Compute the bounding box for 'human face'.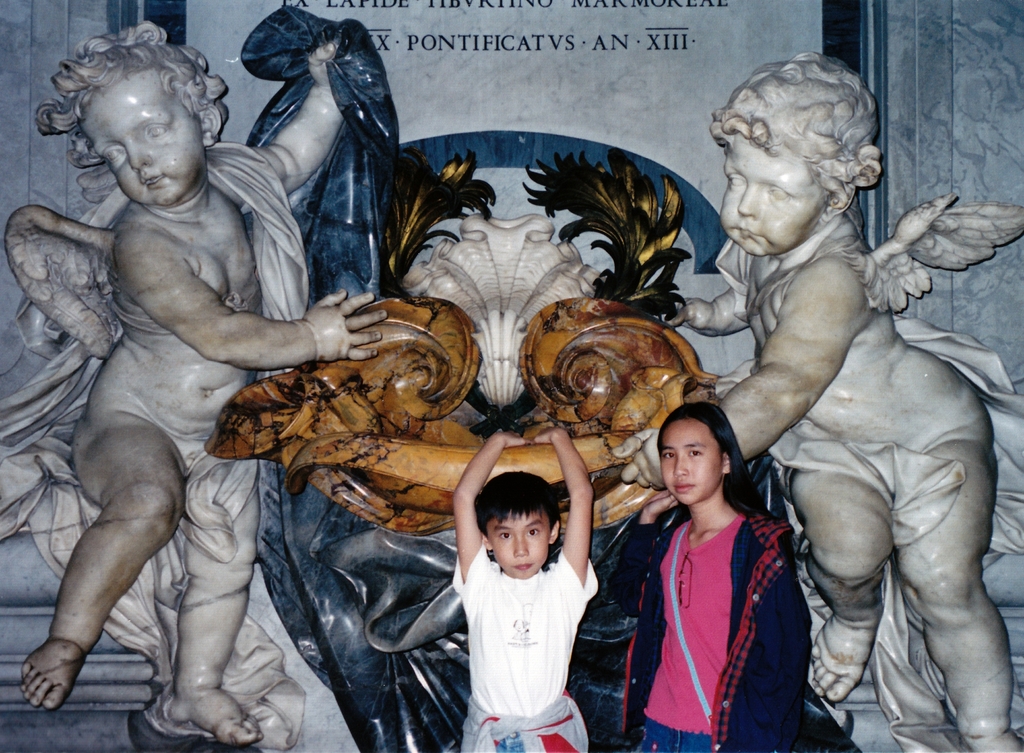
[485, 506, 550, 576].
